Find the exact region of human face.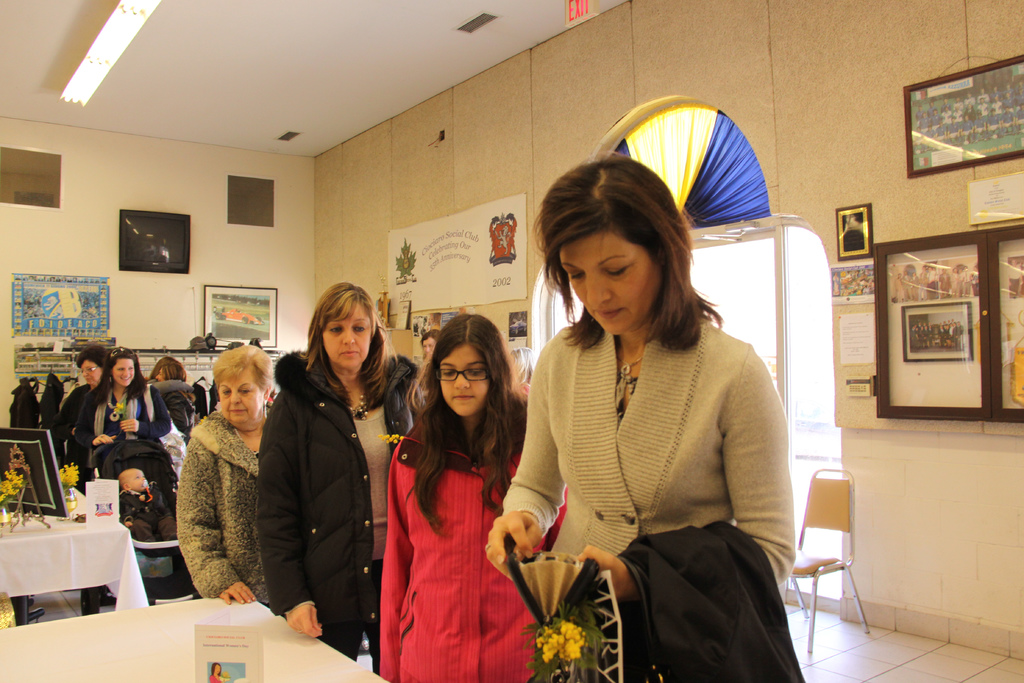
Exact region: <region>79, 361, 100, 387</region>.
